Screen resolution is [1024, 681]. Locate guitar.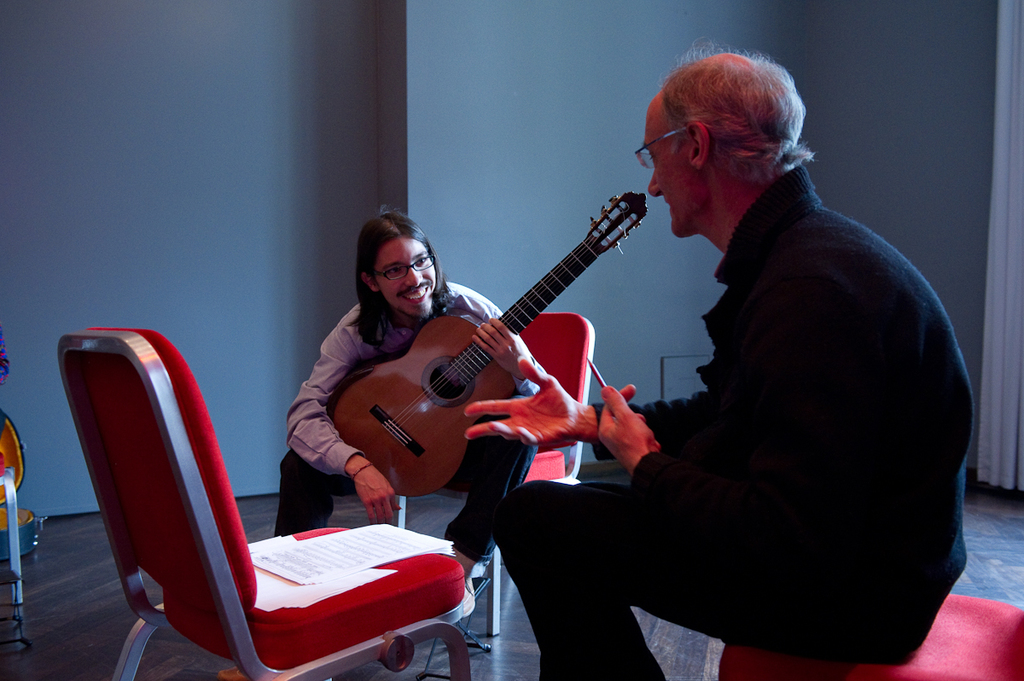
<bbox>291, 182, 671, 538</bbox>.
